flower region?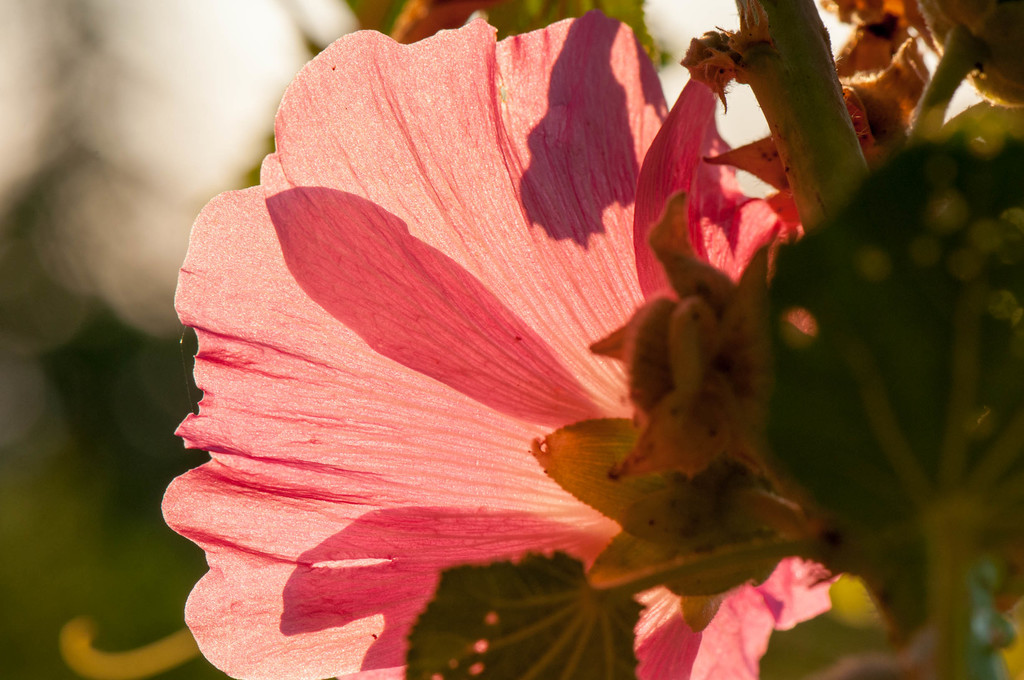
left=540, top=413, right=837, bottom=631
